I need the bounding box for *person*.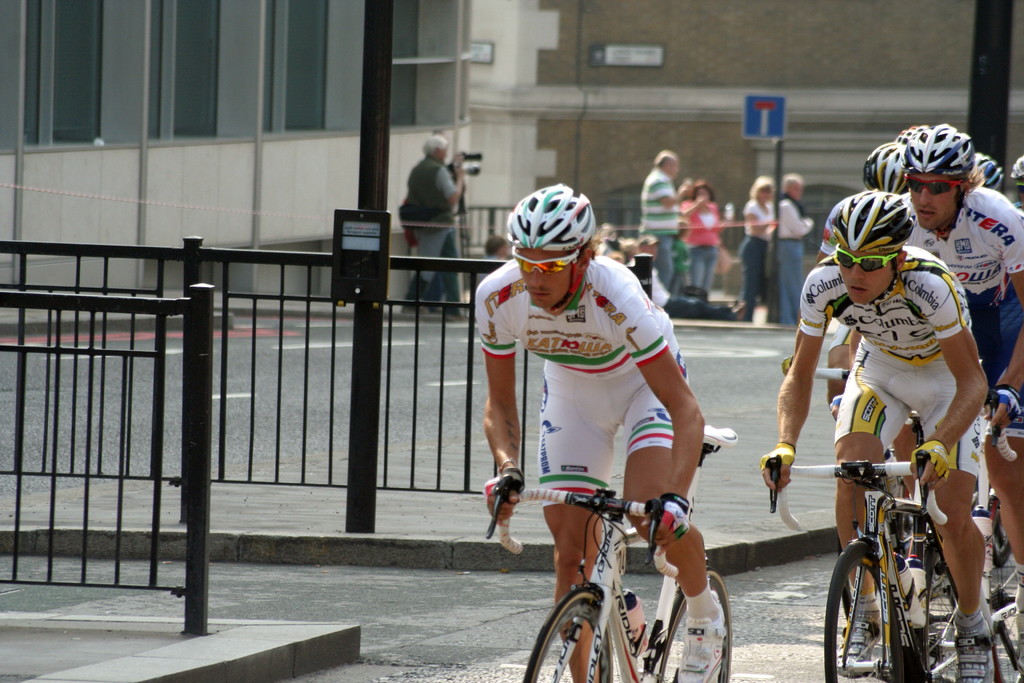
Here it is: BBox(631, 146, 686, 295).
